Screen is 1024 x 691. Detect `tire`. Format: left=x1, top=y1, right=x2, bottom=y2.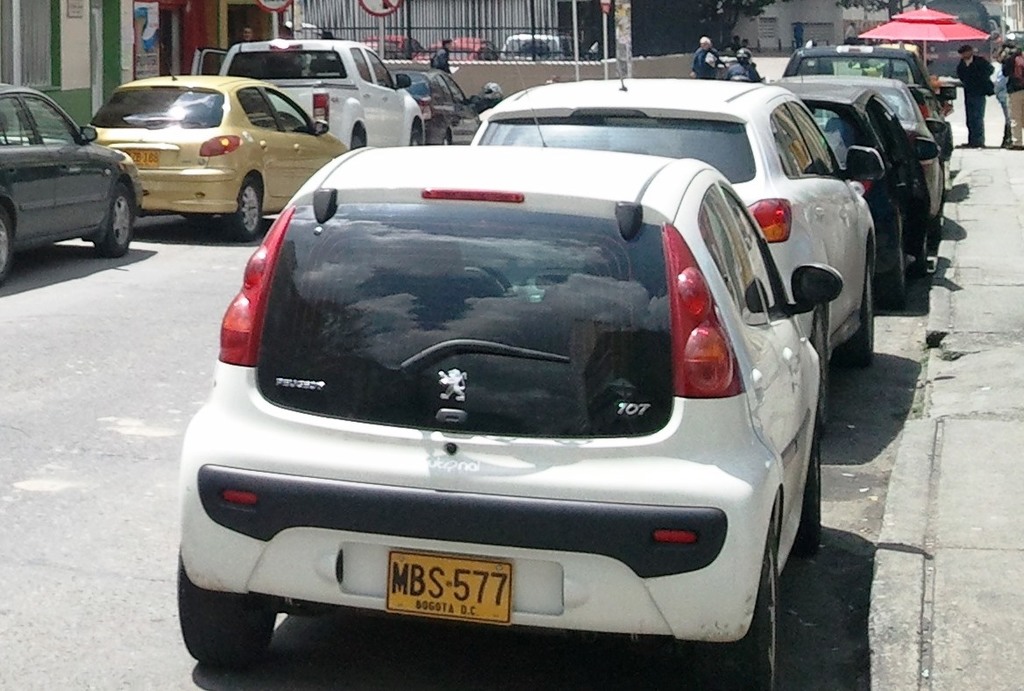
left=800, top=413, right=826, bottom=550.
